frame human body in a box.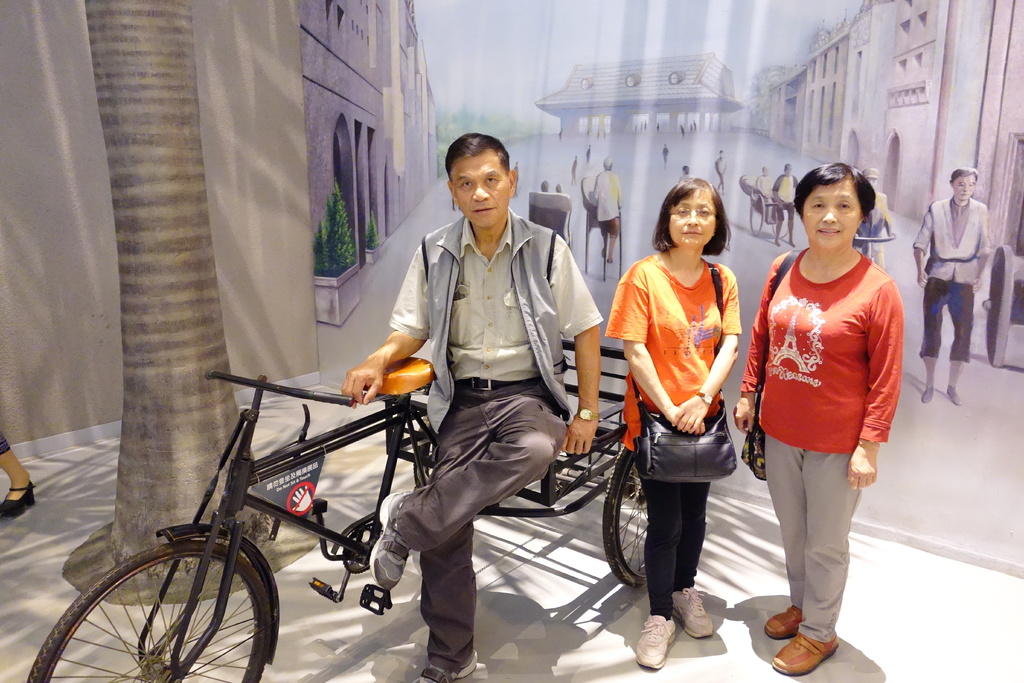
crop(581, 167, 624, 272).
